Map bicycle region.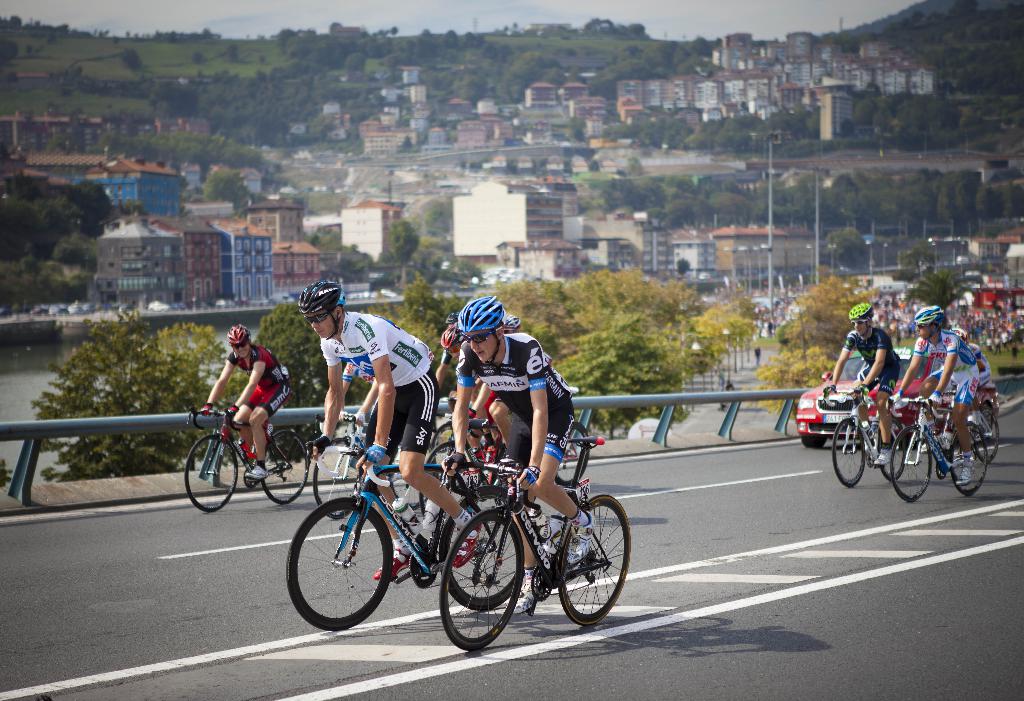
Mapped to l=826, t=383, r=911, b=486.
